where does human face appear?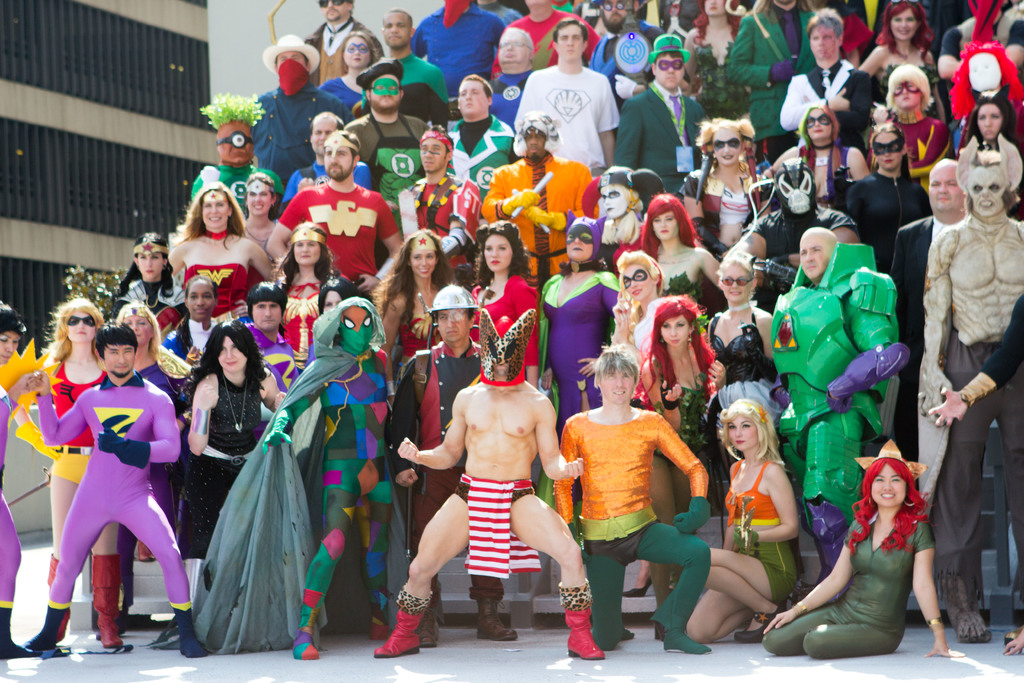
Appears at 497, 29, 531, 61.
